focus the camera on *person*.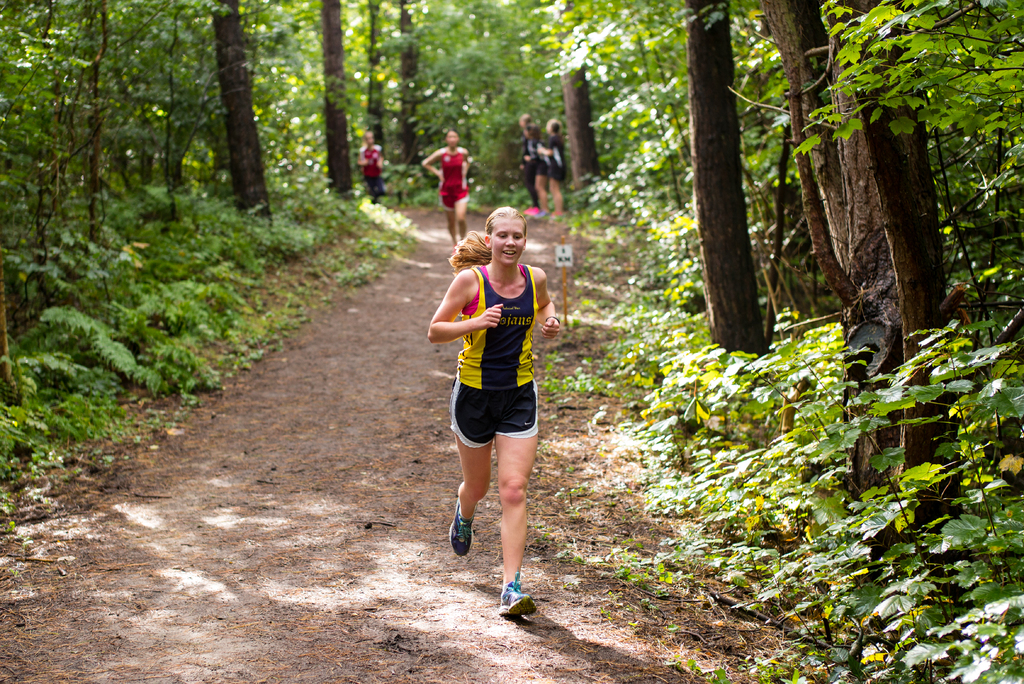
Focus region: box(356, 133, 384, 200).
